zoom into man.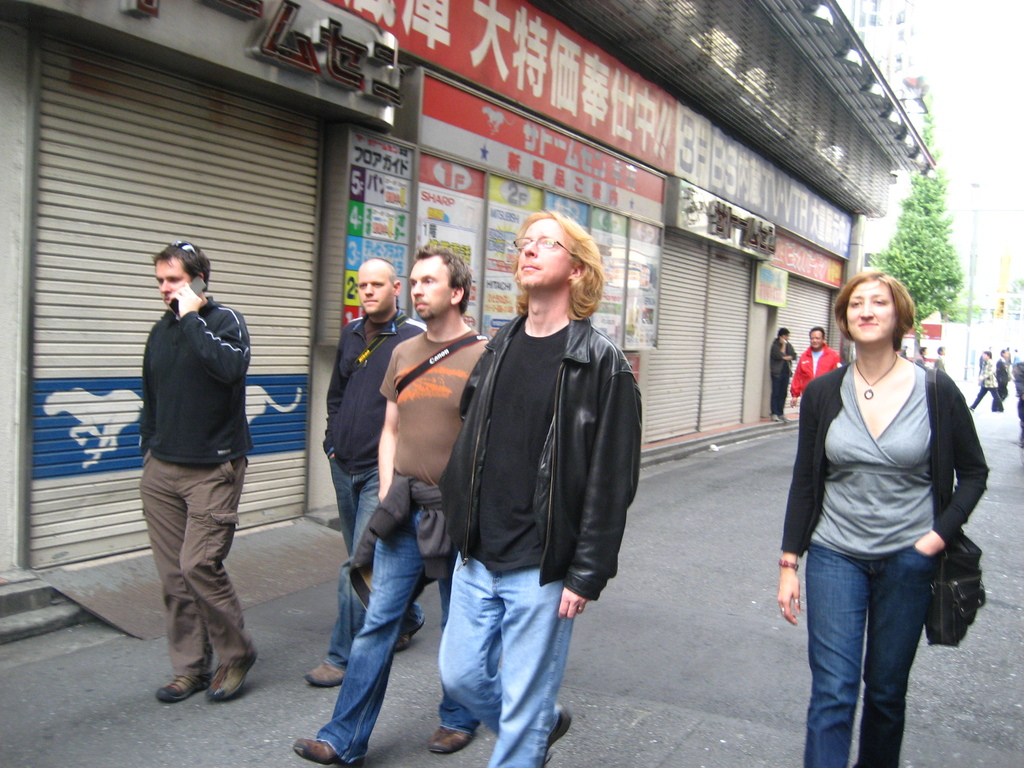
Zoom target: box=[790, 330, 844, 406].
